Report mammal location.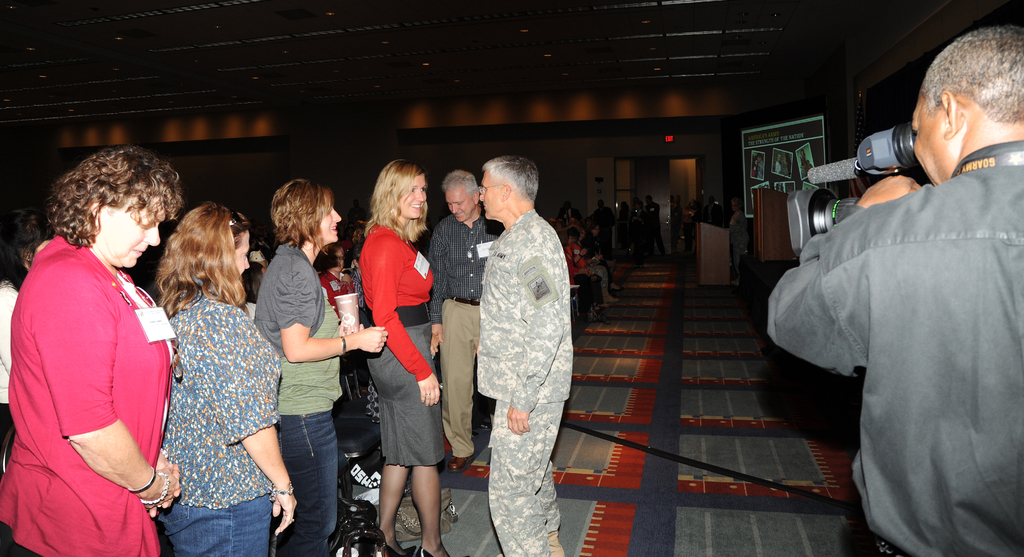
Report: box=[257, 178, 385, 556].
